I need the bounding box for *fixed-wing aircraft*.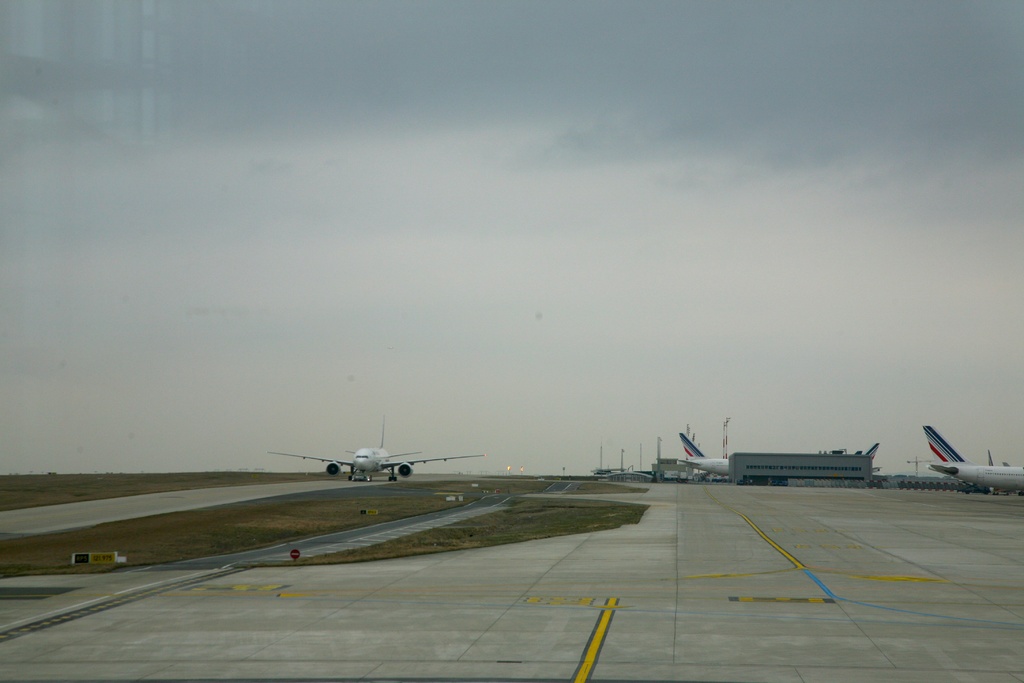
Here it is: x1=929 y1=422 x2=1023 y2=491.
